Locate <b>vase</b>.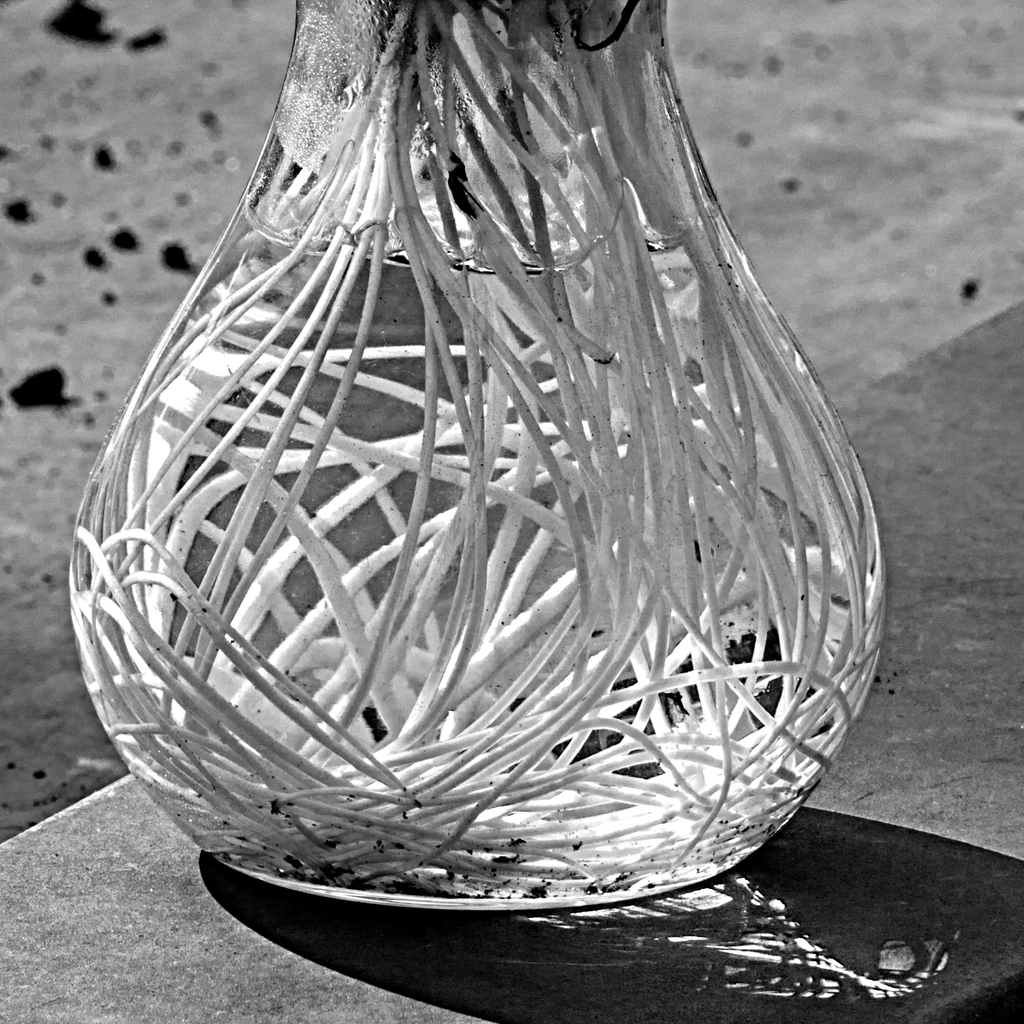
Bounding box: box(64, 0, 883, 915).
